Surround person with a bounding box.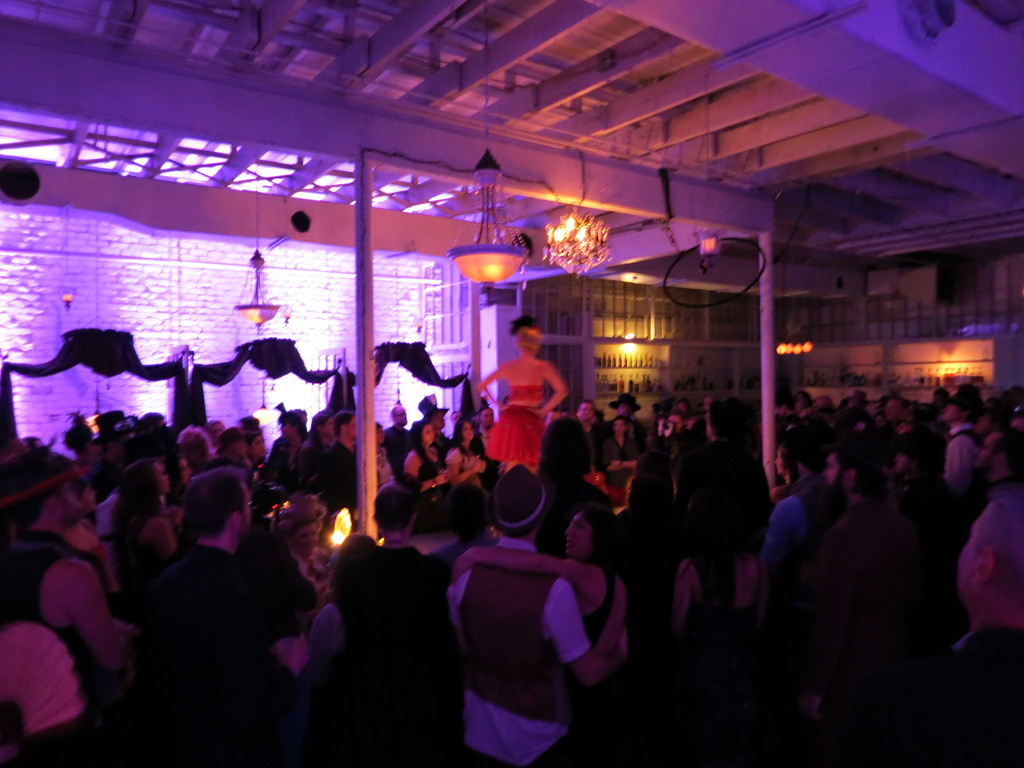
BBox(689, 404, 744, 541).
